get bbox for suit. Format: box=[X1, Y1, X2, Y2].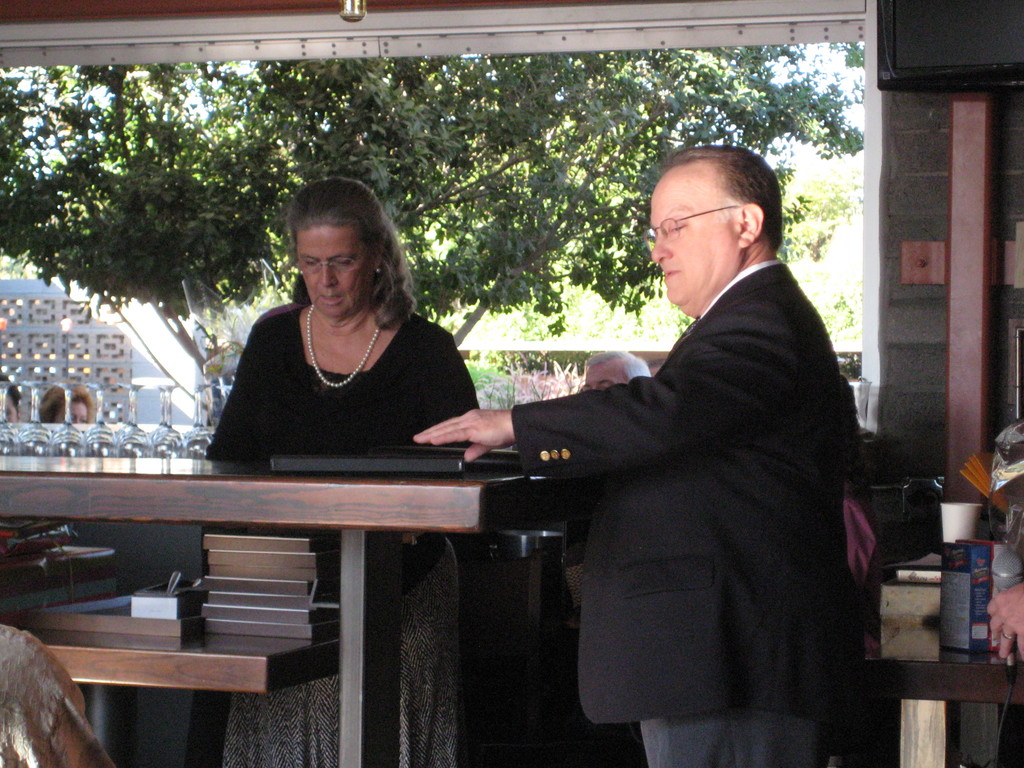
box=[506, 193, 911, 753].
